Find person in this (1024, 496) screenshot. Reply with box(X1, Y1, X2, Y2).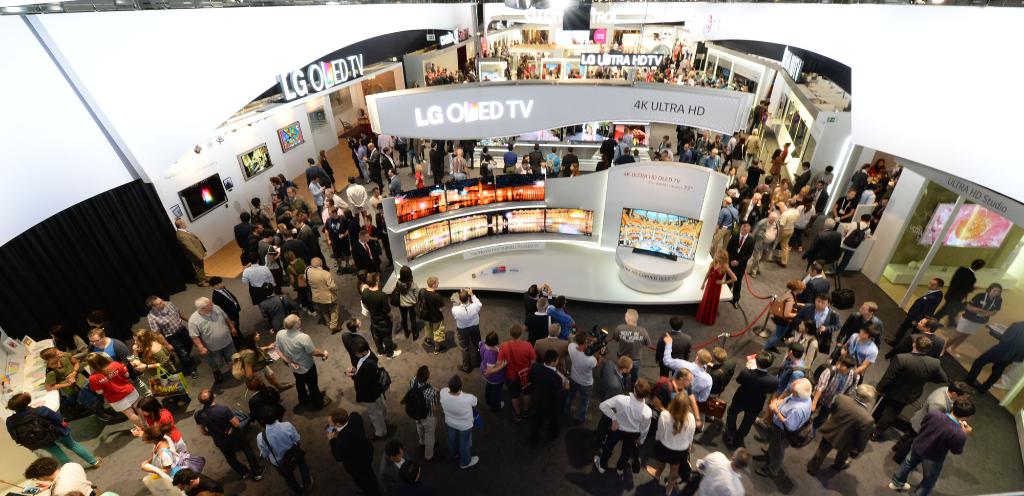
box(724, 131, 739, 172).
